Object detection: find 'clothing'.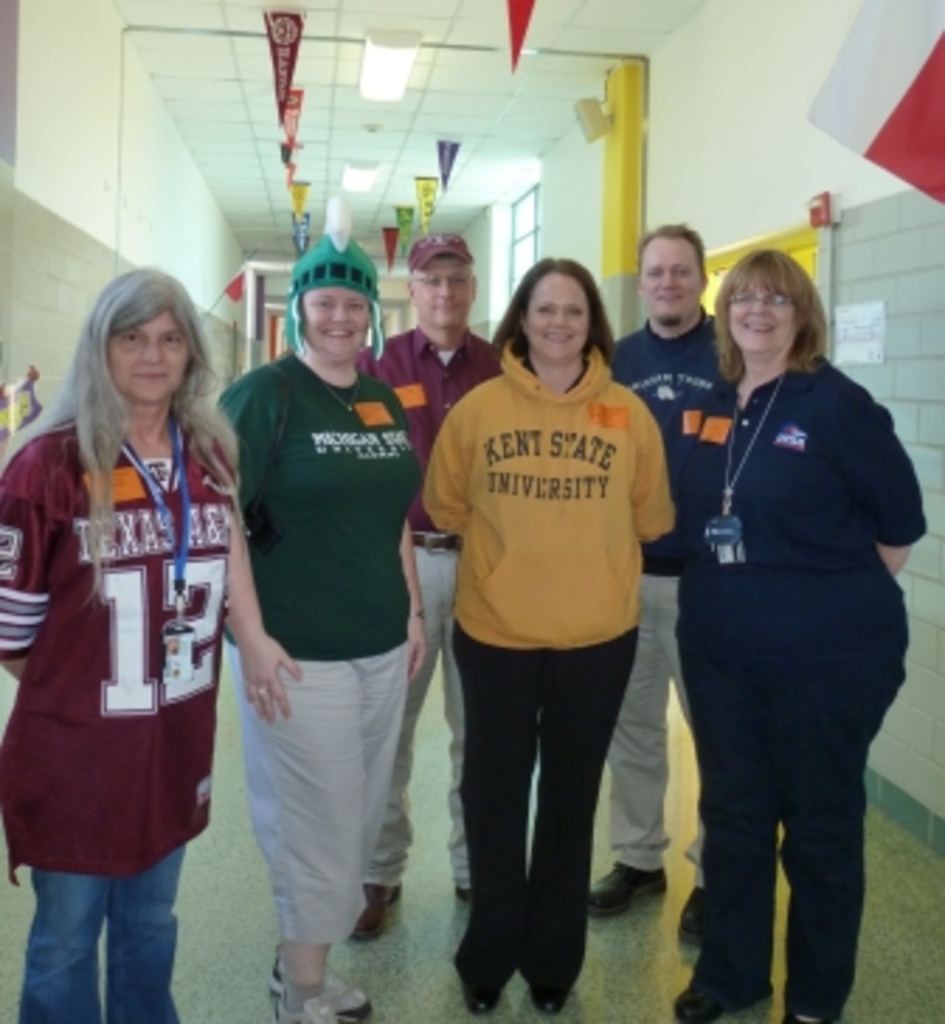
rect(0, 414, 239, 1021).
